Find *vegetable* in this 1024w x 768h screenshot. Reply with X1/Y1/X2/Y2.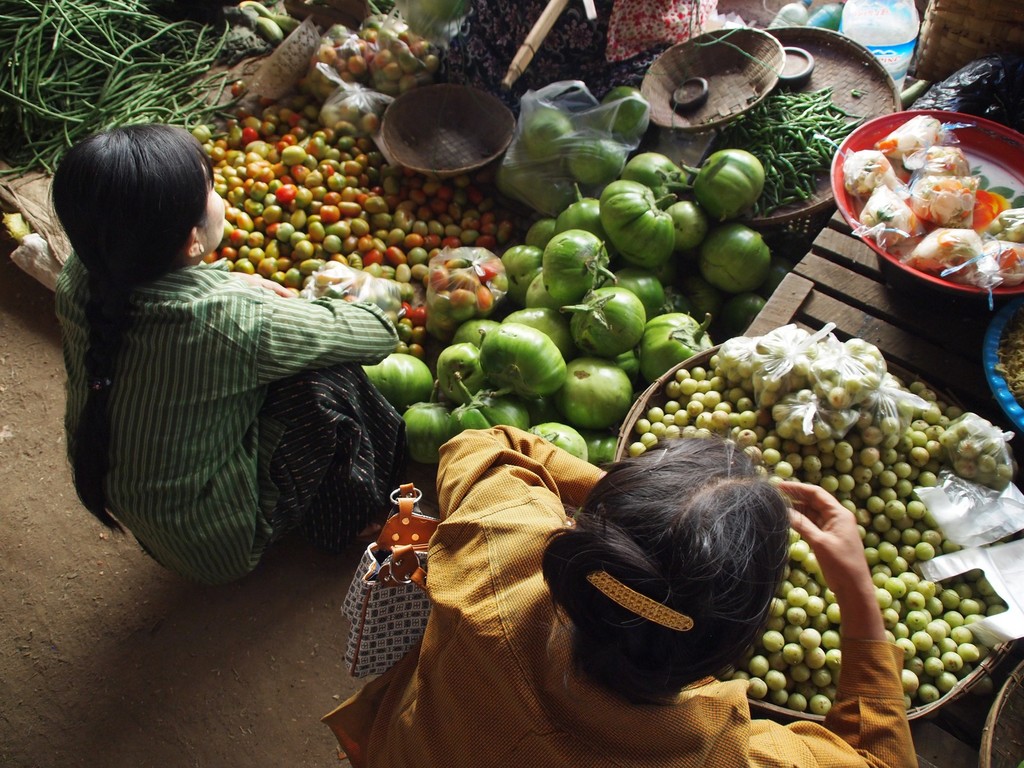
690/211/786/299.
